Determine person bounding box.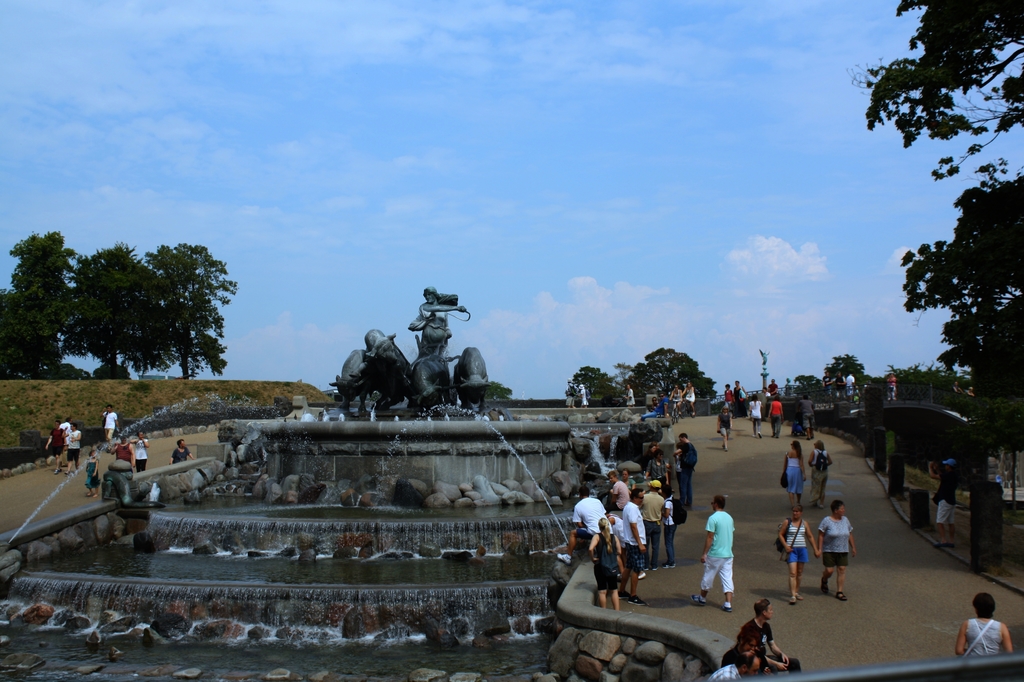
Determined: pyautogui.locateOnScreen(806, 441, 835, 504).
